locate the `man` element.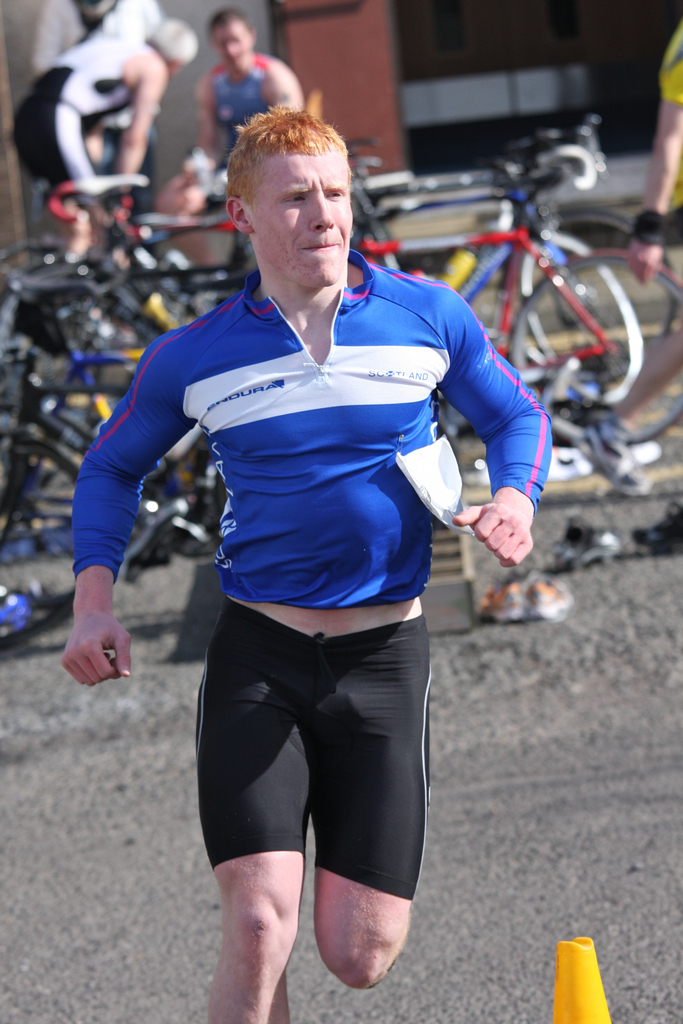
Element bbox: 69,93,550,928.
